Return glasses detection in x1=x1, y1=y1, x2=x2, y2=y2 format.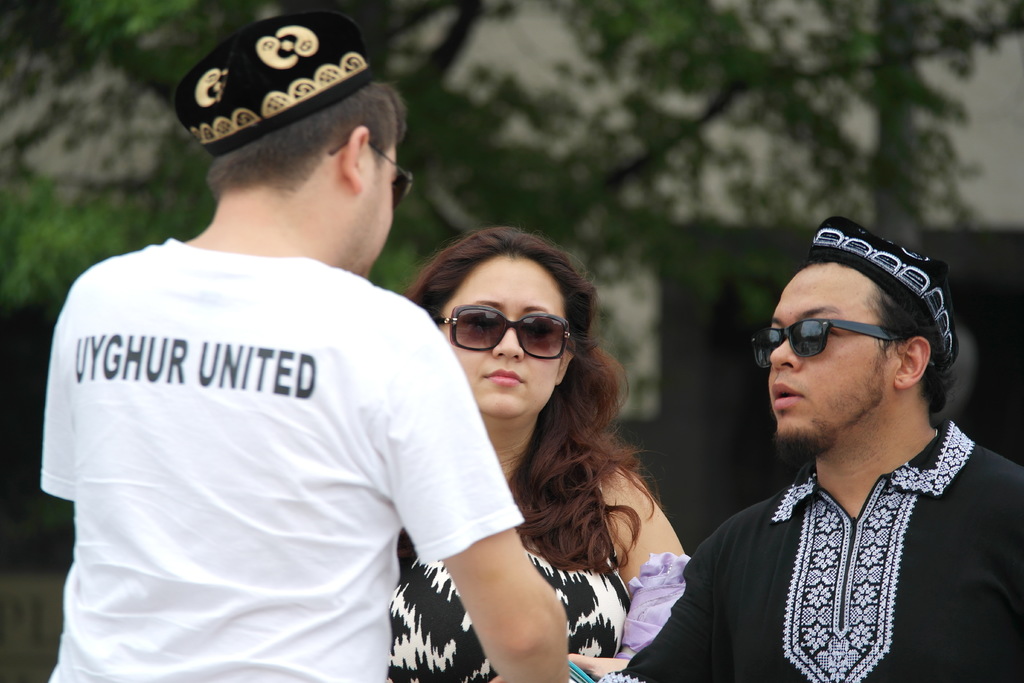
x1=328, y1=143, x2=422, y2=208.
